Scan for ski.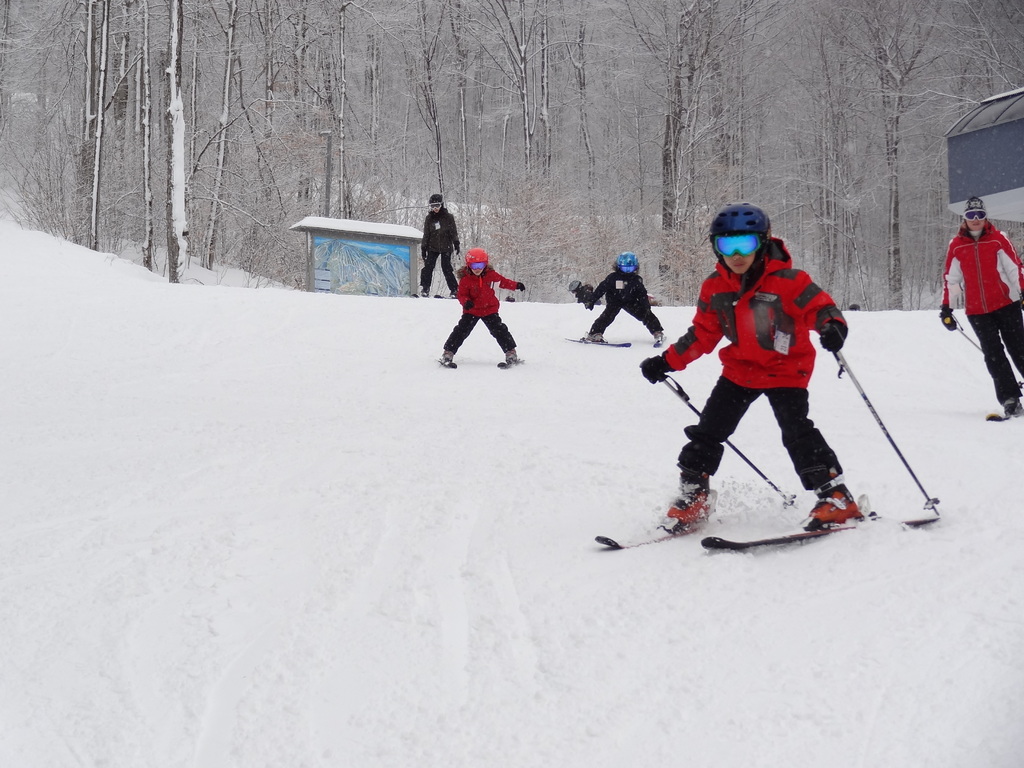
Scan result: [x1=563, y1=333, x2=633, y2=353].
